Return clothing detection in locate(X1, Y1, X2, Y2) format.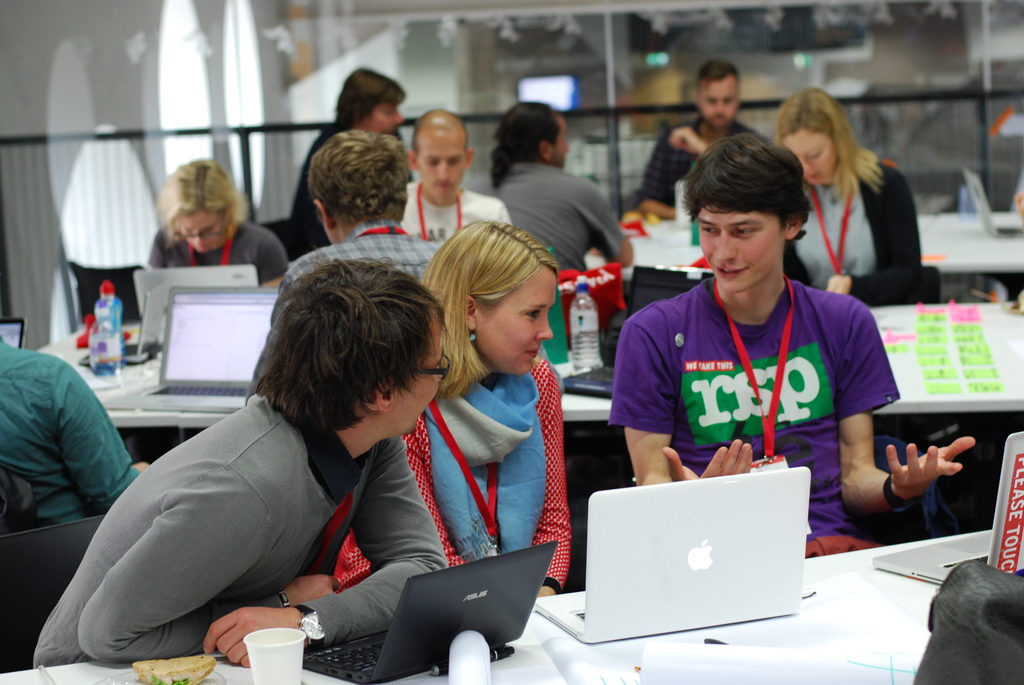
locate(130, 218, 297, 301).
